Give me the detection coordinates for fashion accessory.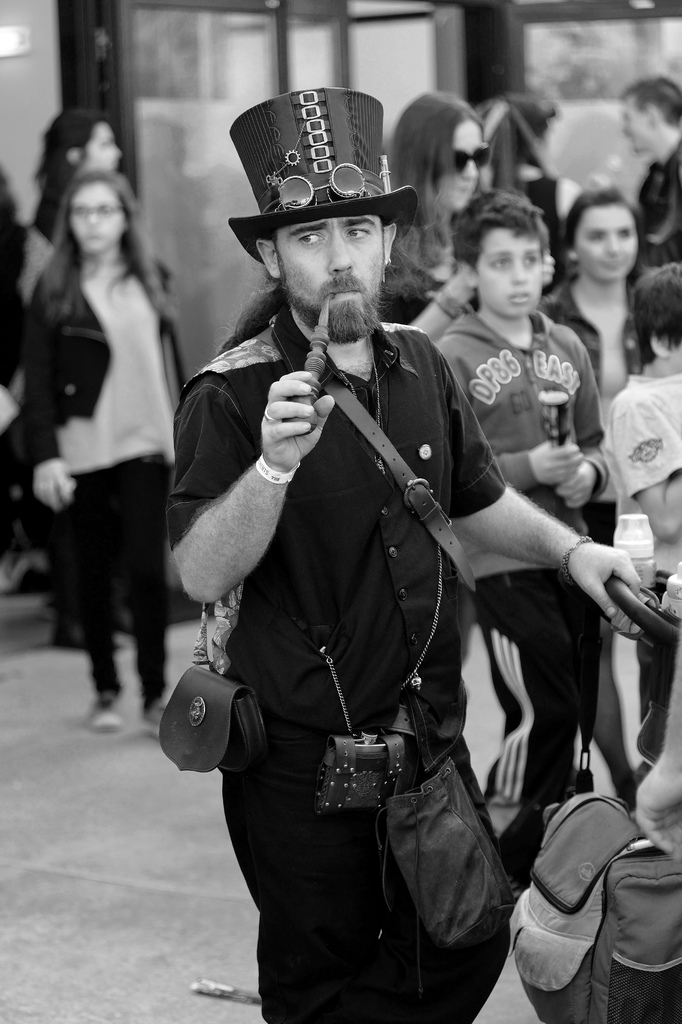
left=313, top=545, right=442, bottom=820.
